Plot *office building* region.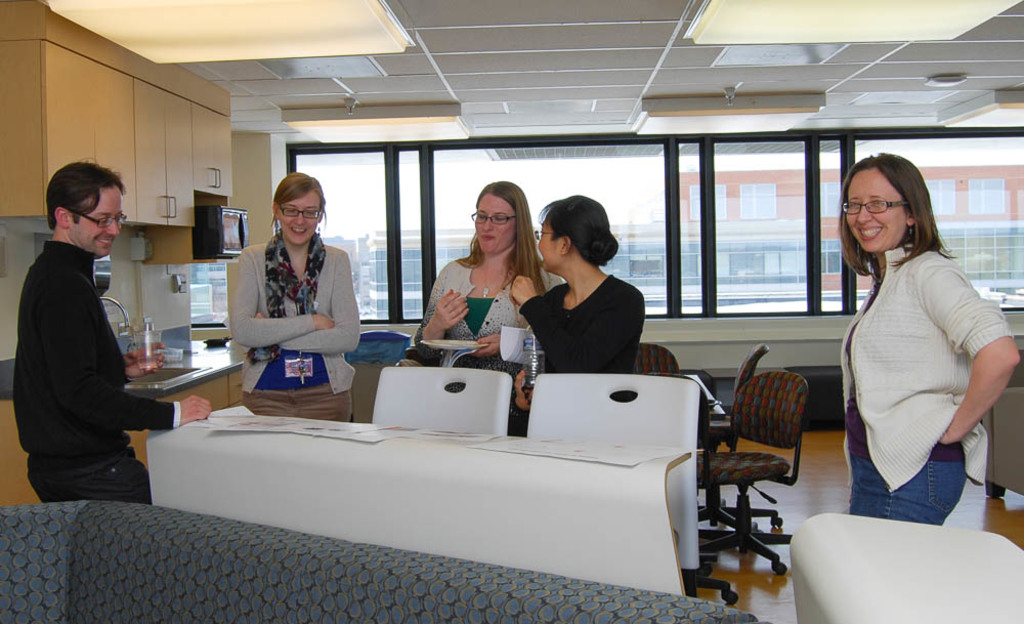
Plotted at (x1=92, y1=64, x2=1023, y2=538).
